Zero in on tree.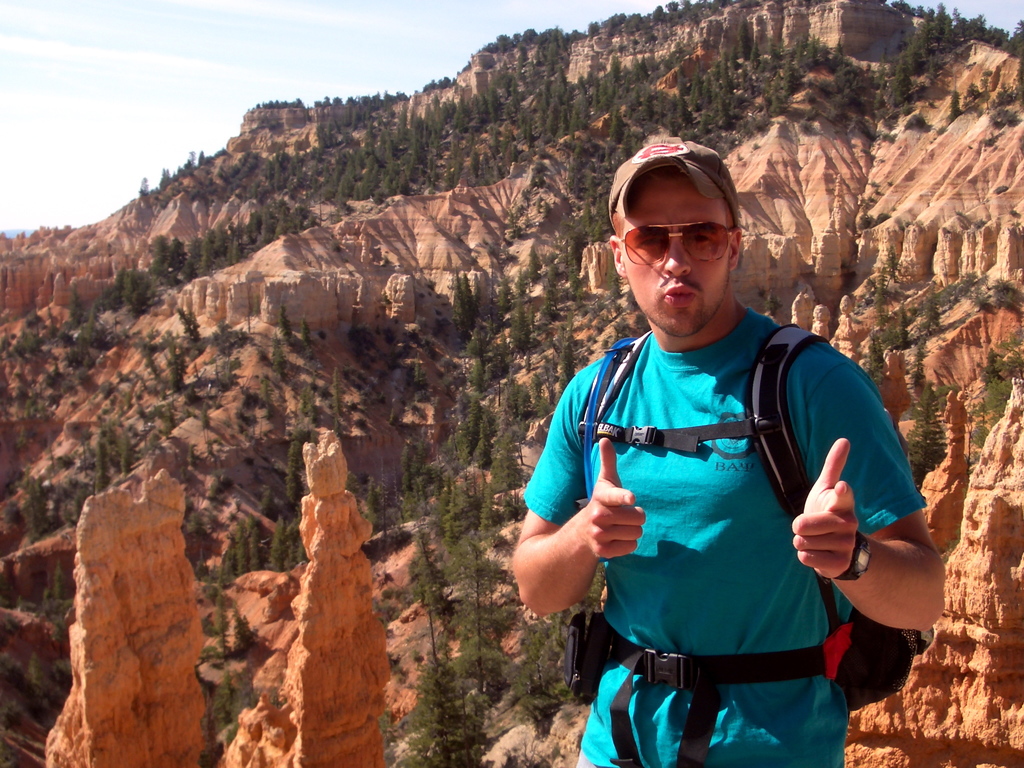
Zeroed in: (x1=344, y1=474, x2=364, y2=511).
